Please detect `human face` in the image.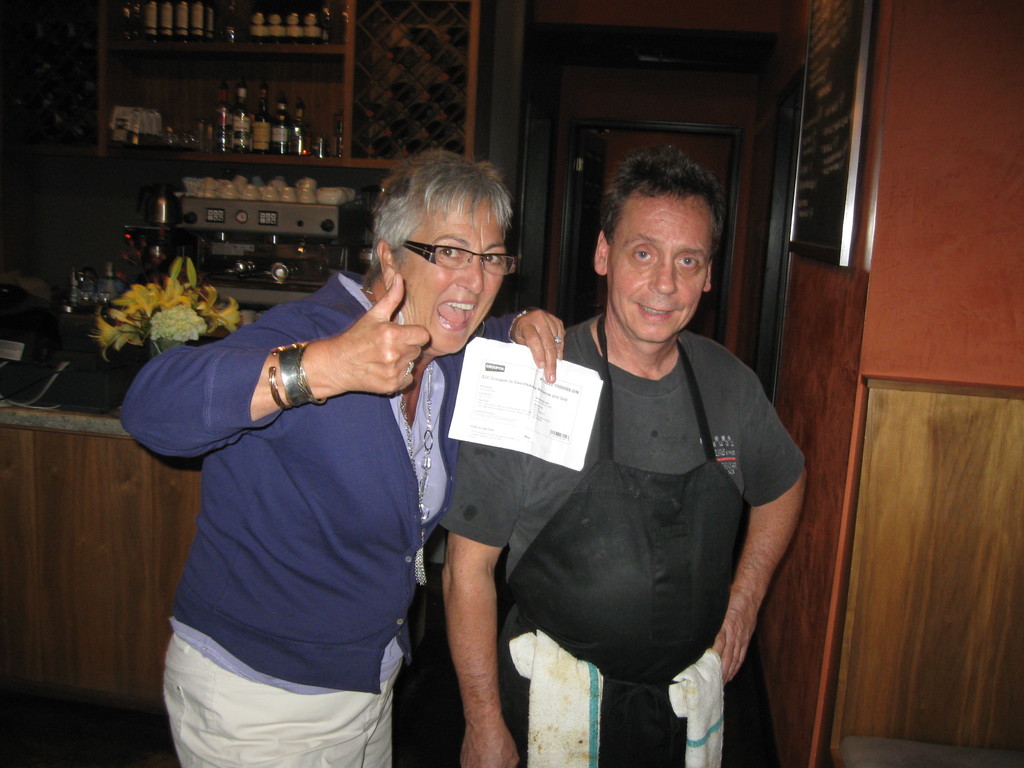
left=606, top=189, right=712, bottom=340.
